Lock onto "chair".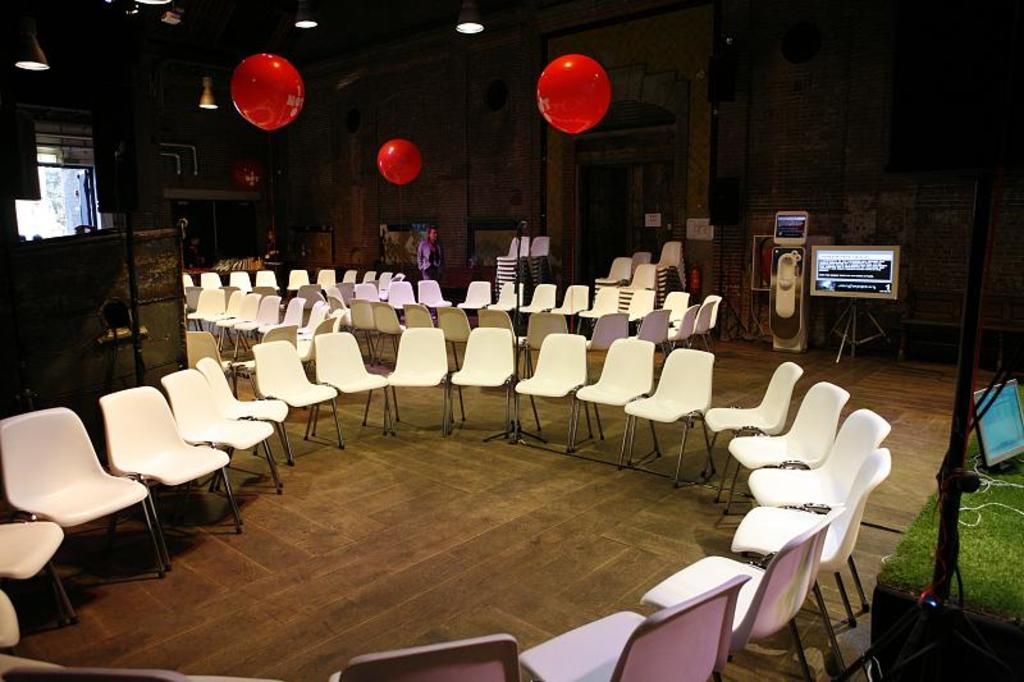
Locked: BBox(387, 324, 449, 441).
